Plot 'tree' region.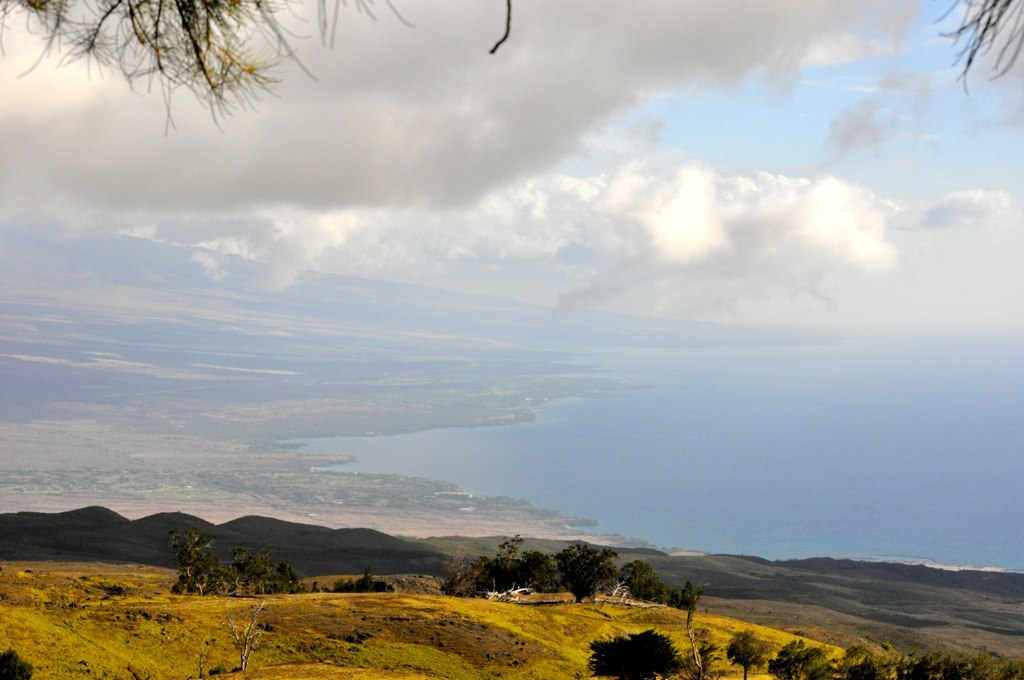
Plotted at (550,534,615,603).
